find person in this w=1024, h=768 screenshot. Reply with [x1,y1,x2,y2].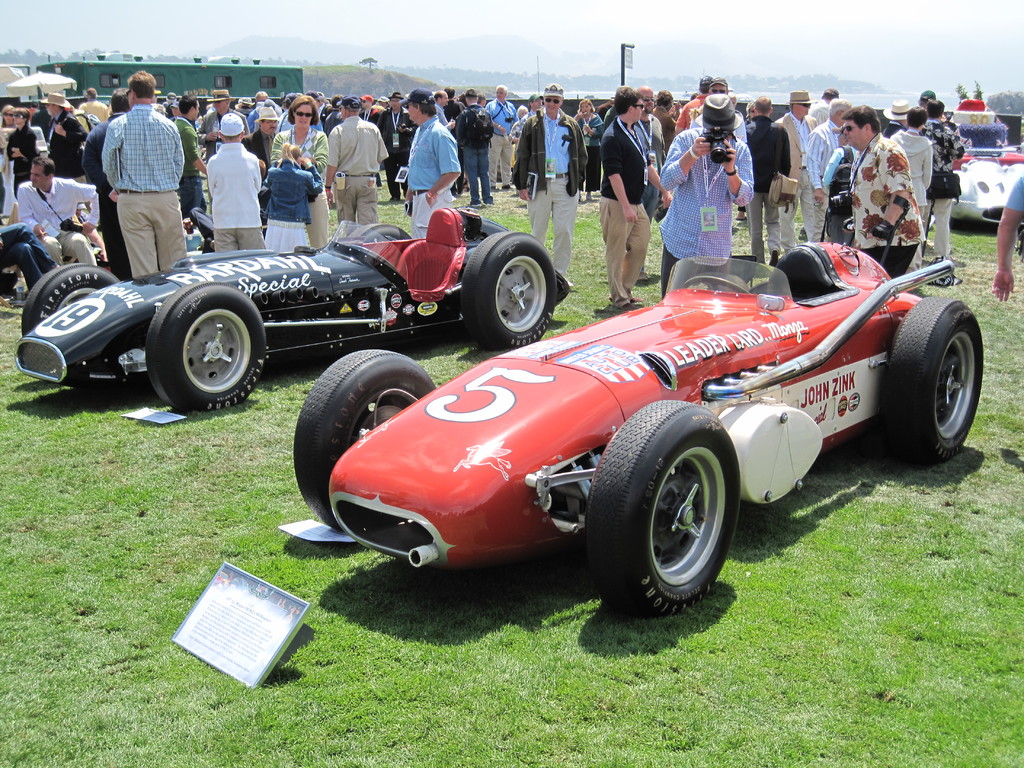
[520,95,545,120].
